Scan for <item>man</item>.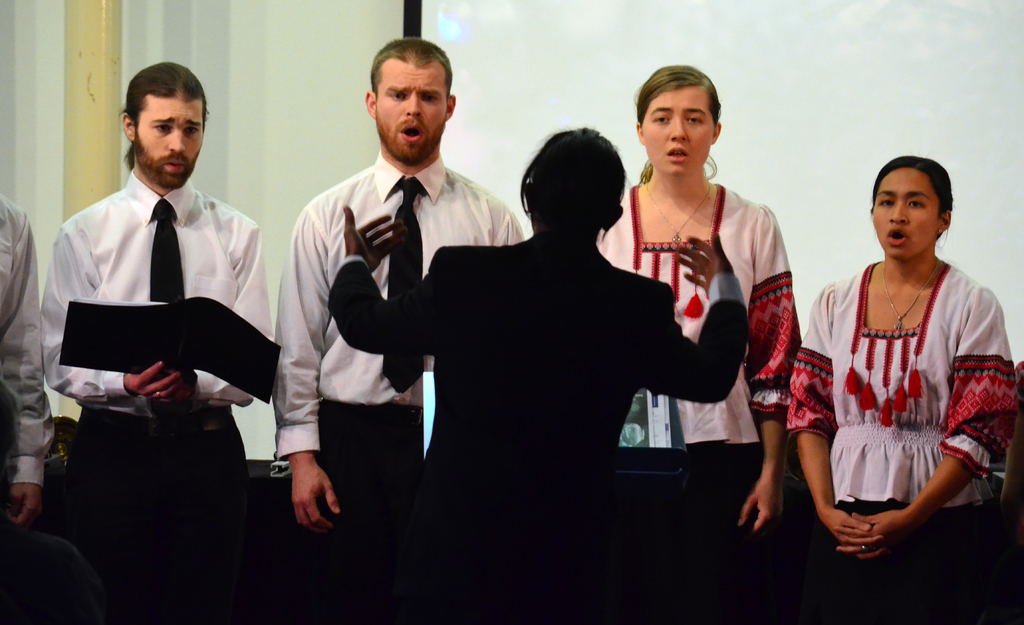
Scan result: [left=0, top=191, right=58, bottom=535].
